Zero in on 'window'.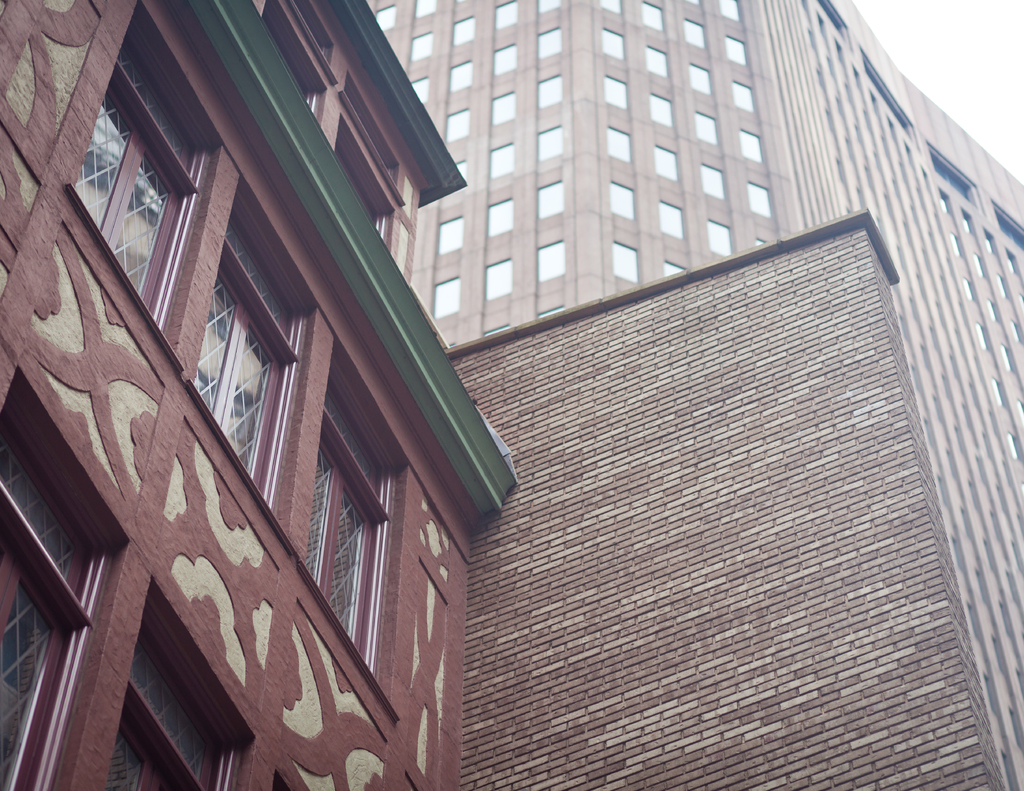
Zeroed in: crop(699, 164, 725, 200).
